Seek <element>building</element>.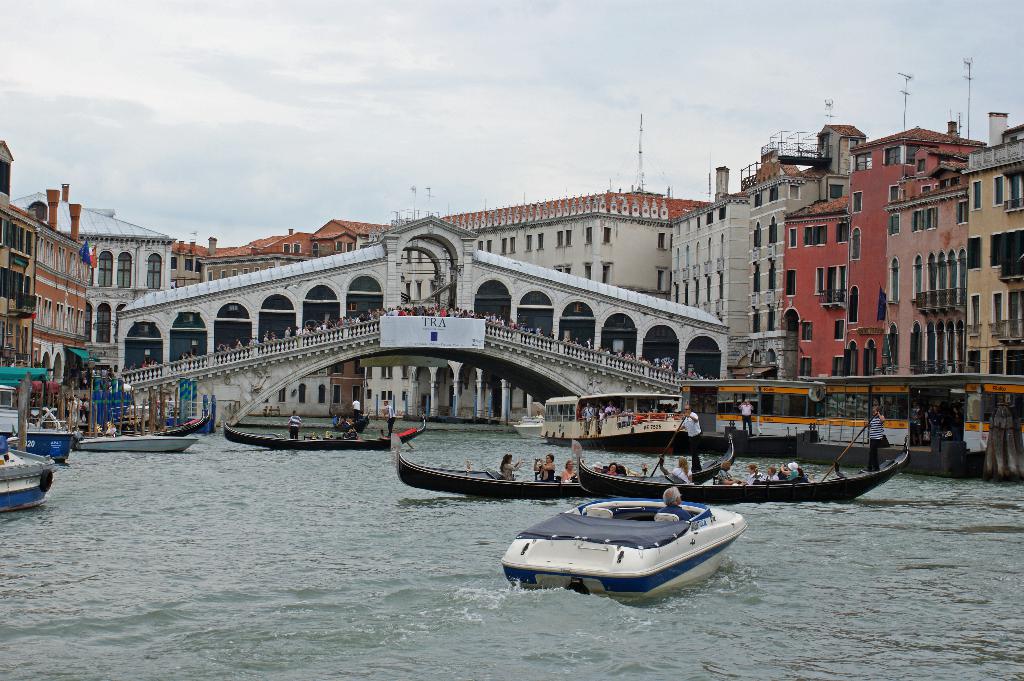
pyautogui.locateOnScreen(38, 183, 88, 392).
